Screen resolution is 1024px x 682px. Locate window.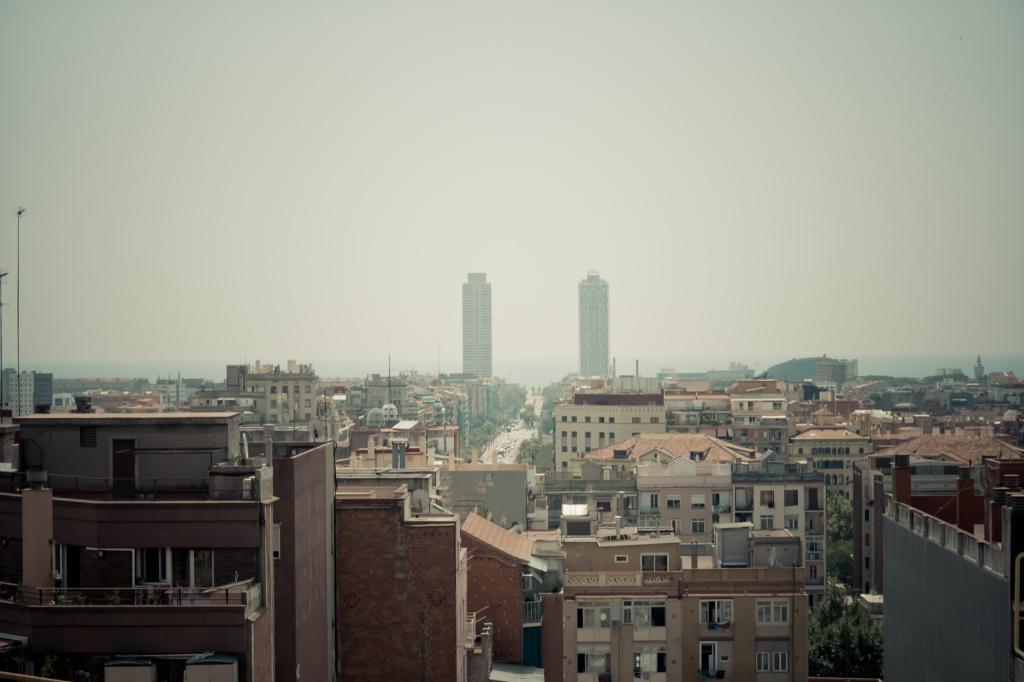
648/490/660/510.
